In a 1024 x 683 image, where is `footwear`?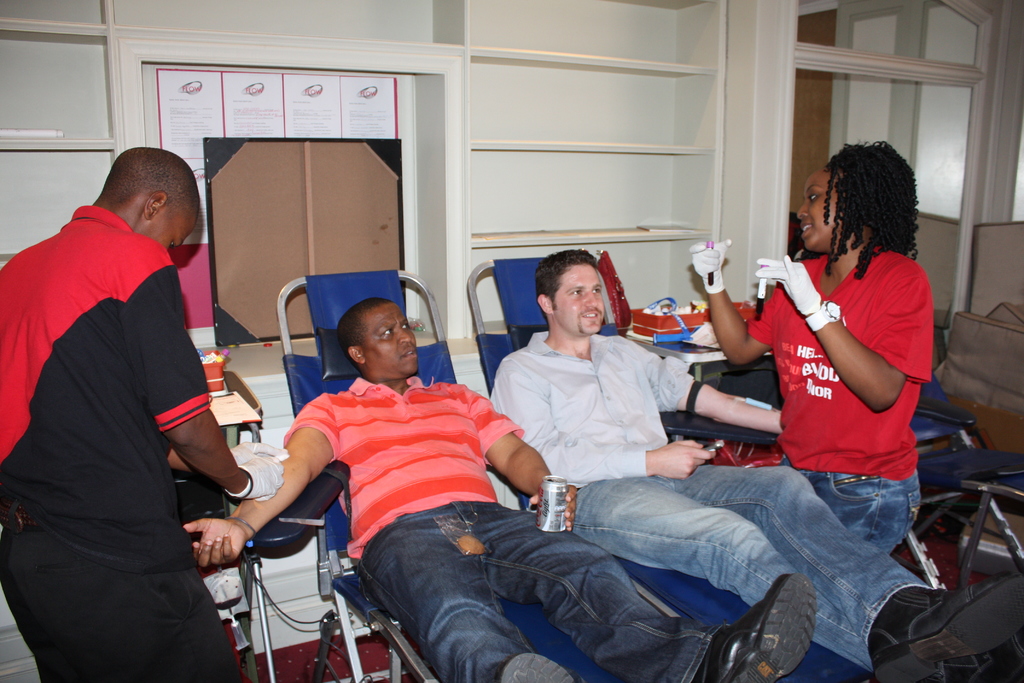
select_region(492, 659, 573, 682).
